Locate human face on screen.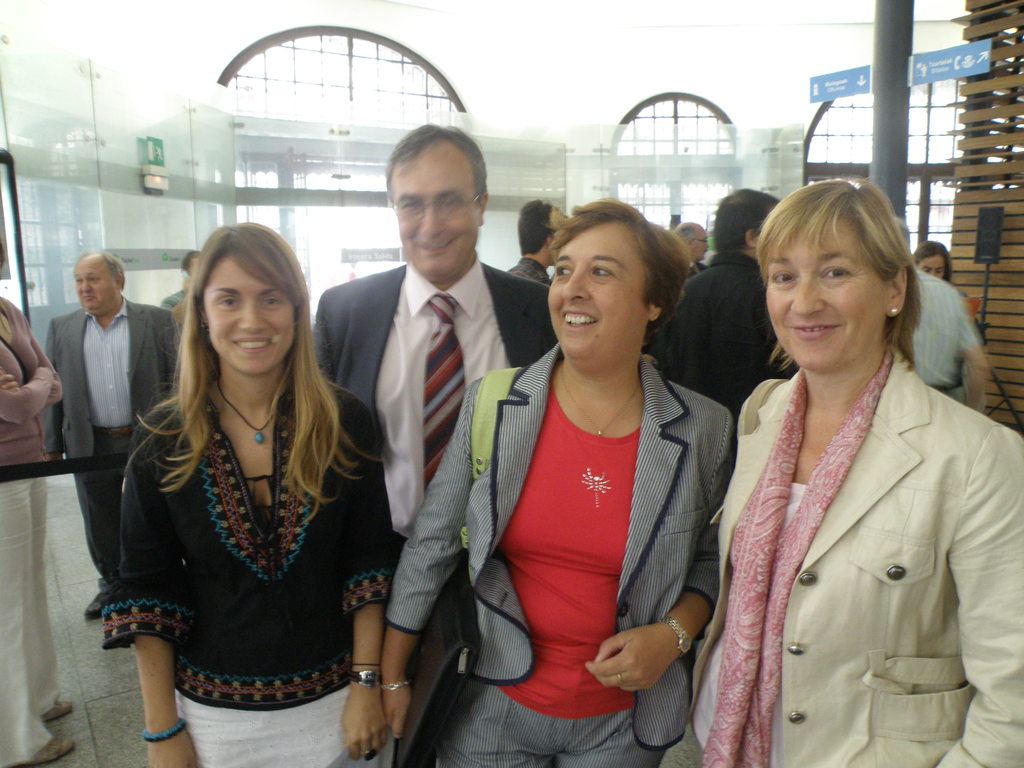
On screen at [left=911, top=250, right=952, bottom=278].
